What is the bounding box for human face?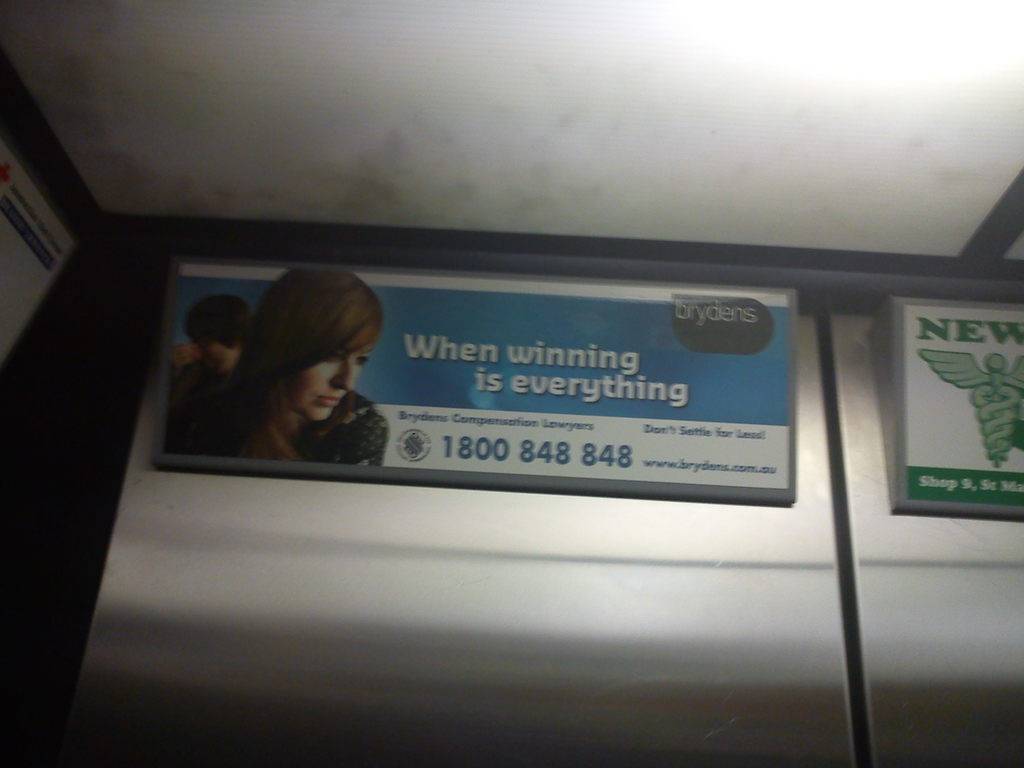
detection(198, 342, 234, 371).
